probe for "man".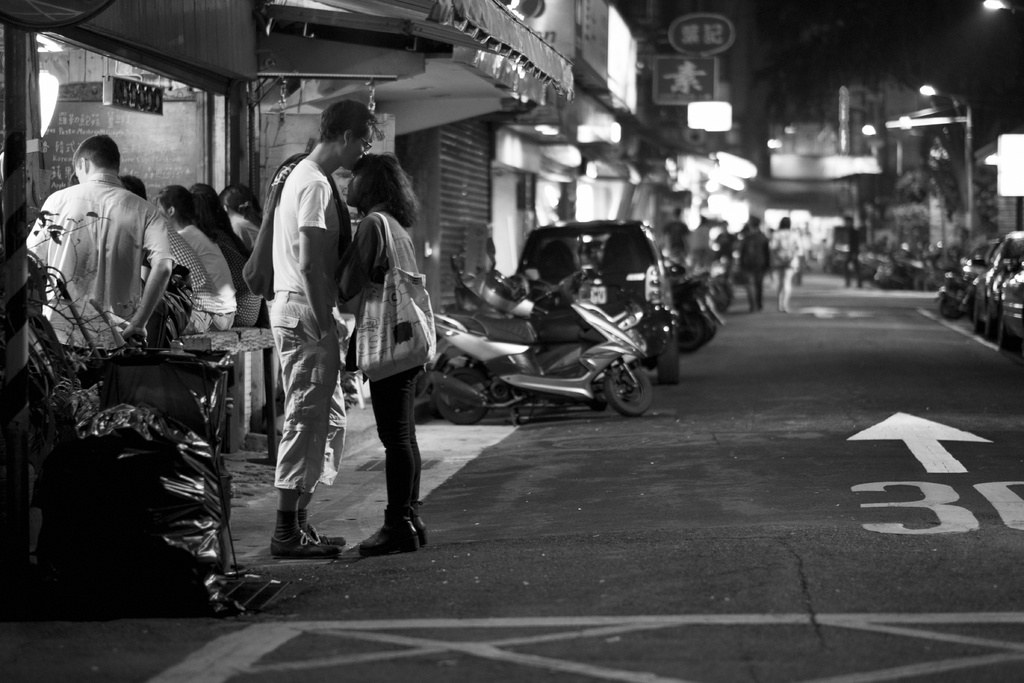
Probe result: 153/186/234/331.
